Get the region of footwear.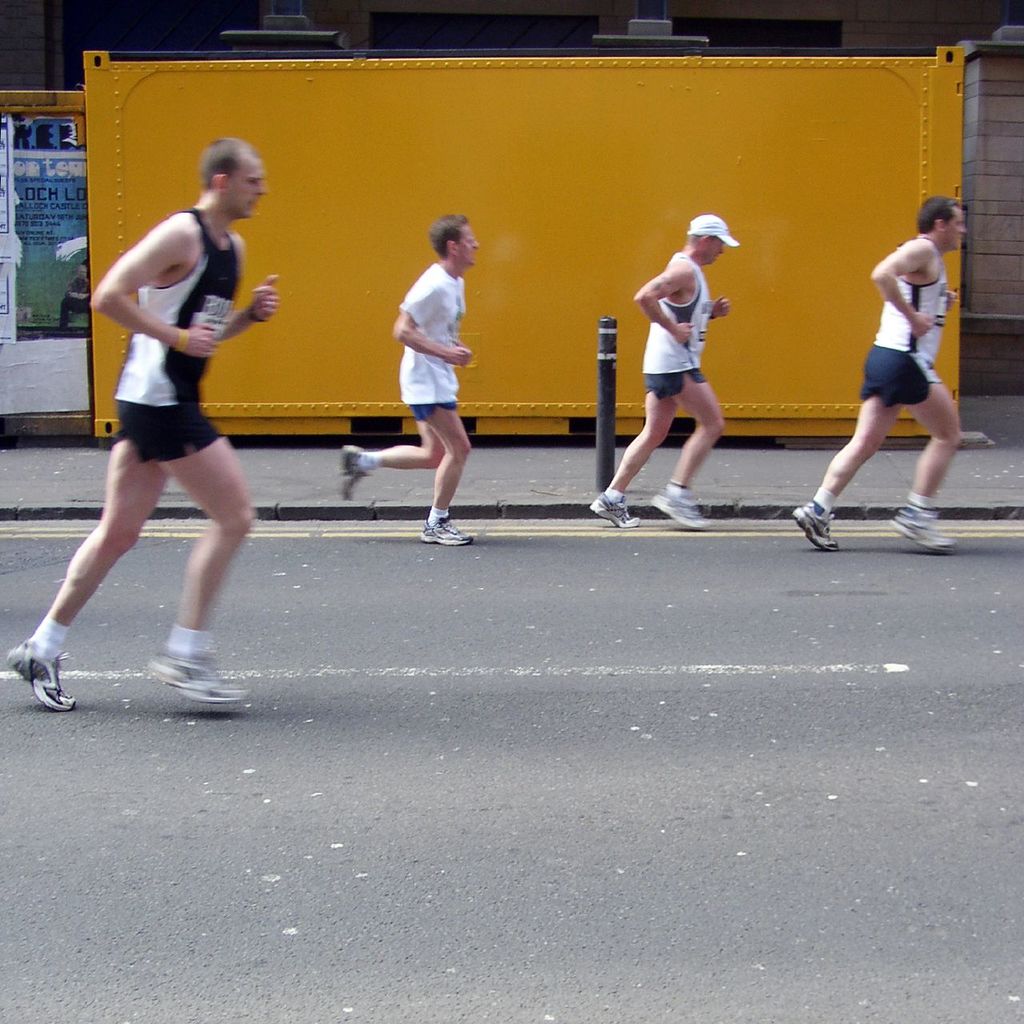
BBox(648, 480, 714, 526).
